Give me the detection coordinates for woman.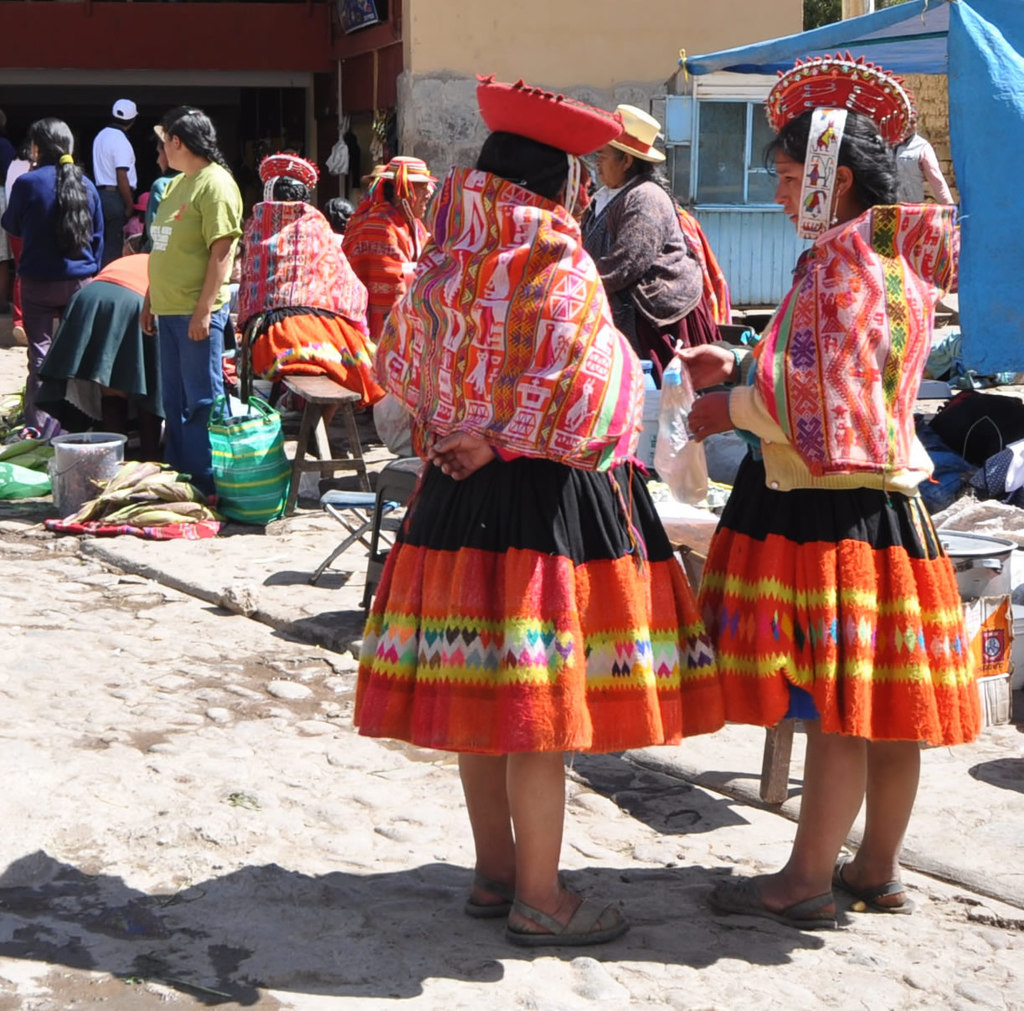
(573, 113, 736, 399).
